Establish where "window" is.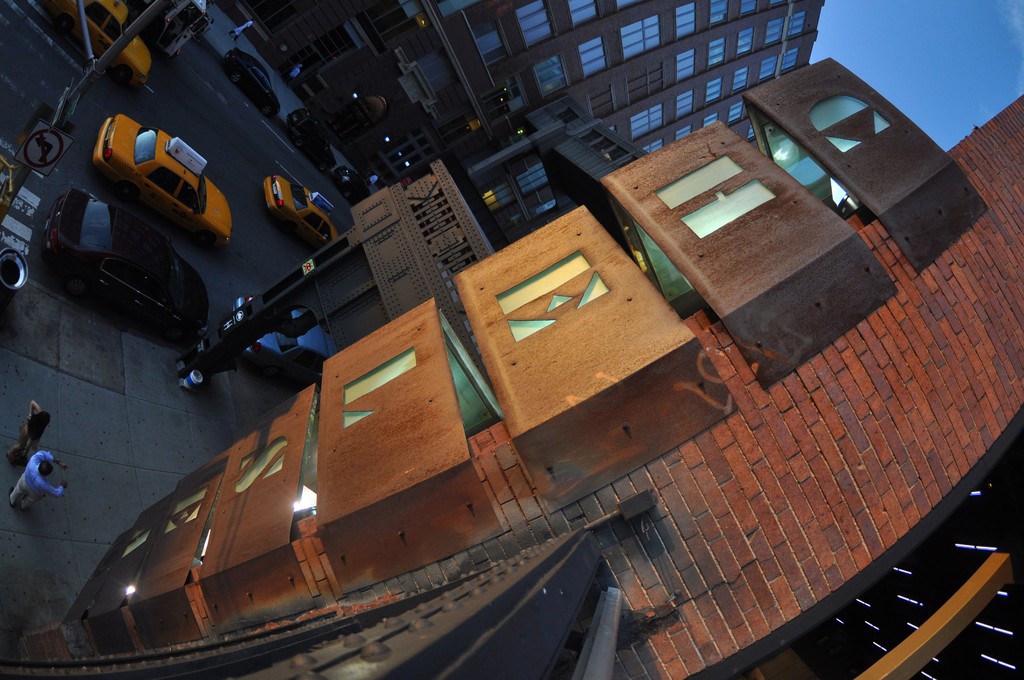
Established at {"left": 290, "top": 19, "right": 360, "bottom": 79}.
